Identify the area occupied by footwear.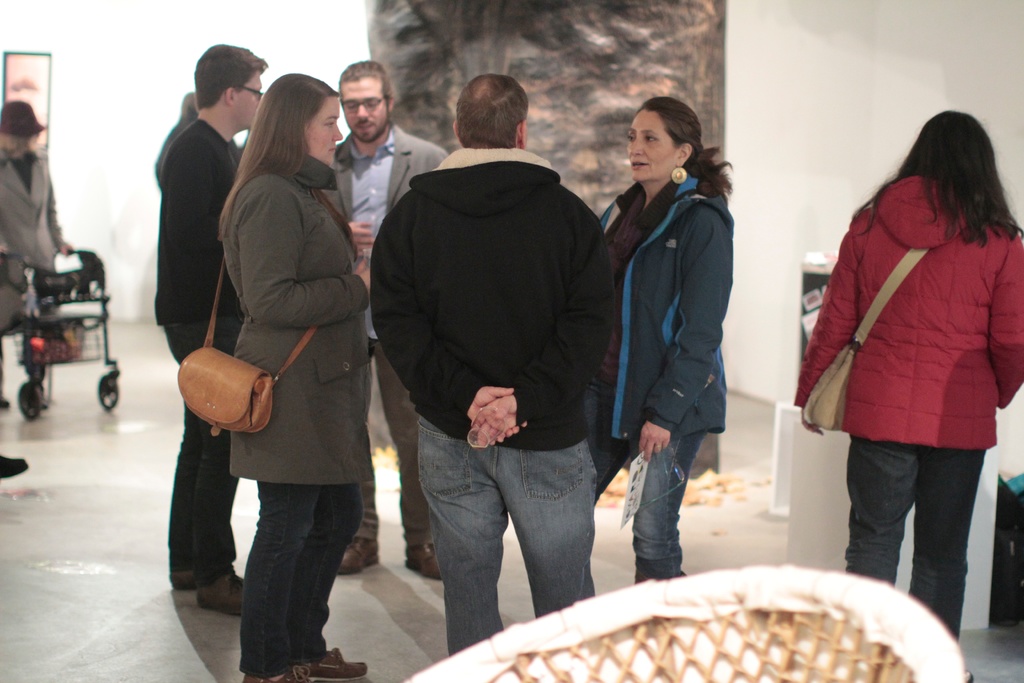
Area: box(303, 639, 364, 680).
